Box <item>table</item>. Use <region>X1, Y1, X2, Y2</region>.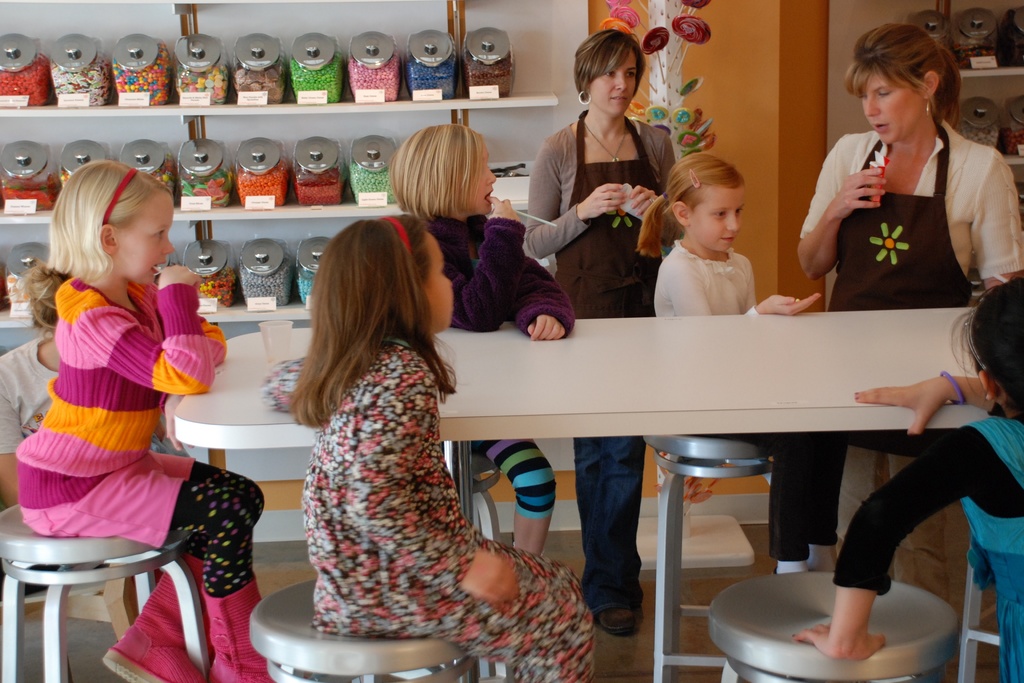
<region>170, 304, 981, 682</region>.
